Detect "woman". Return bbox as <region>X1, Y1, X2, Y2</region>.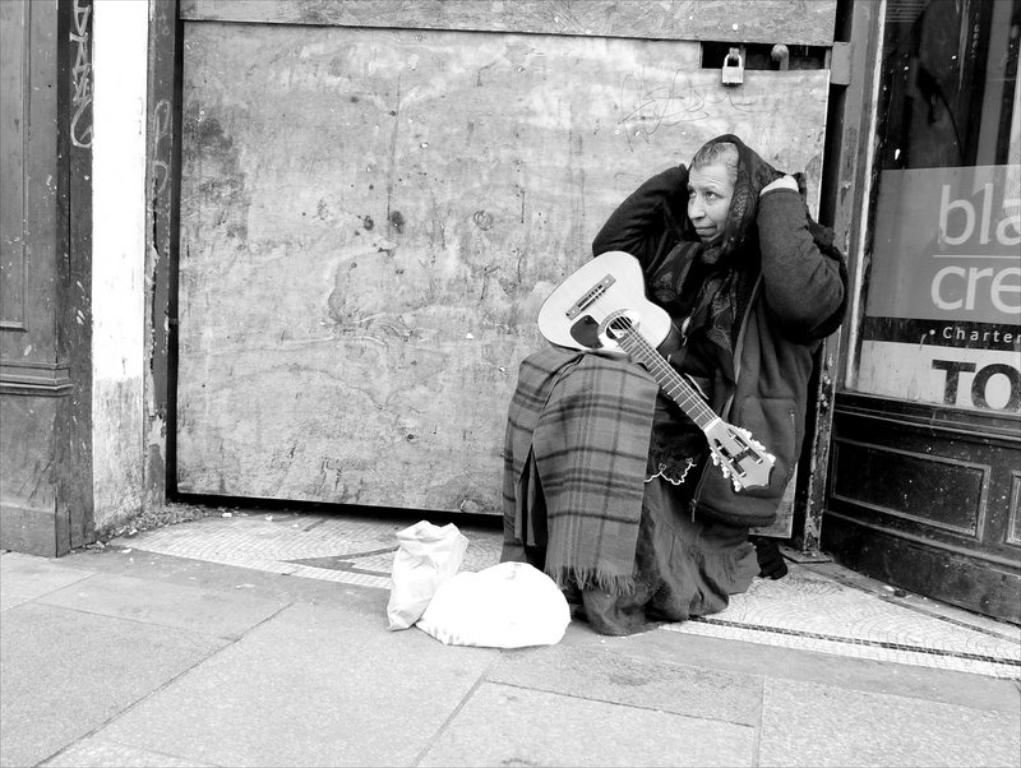
<region>585, 115, 836, 630</region>.
